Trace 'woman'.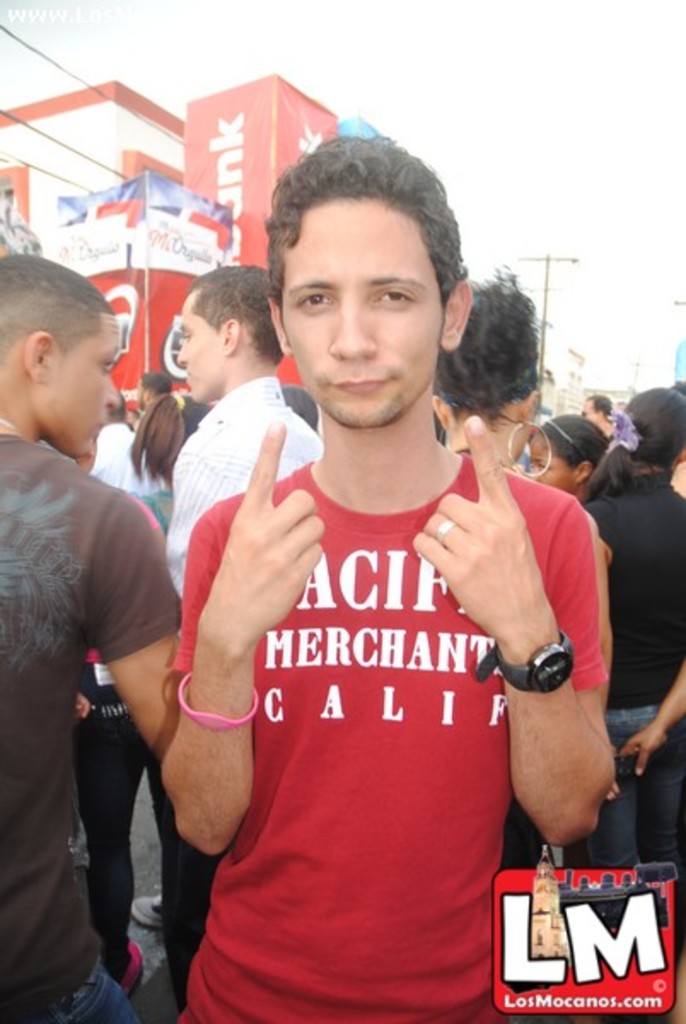
Traced to [left=578, top=387, right=684, bottom=876].
